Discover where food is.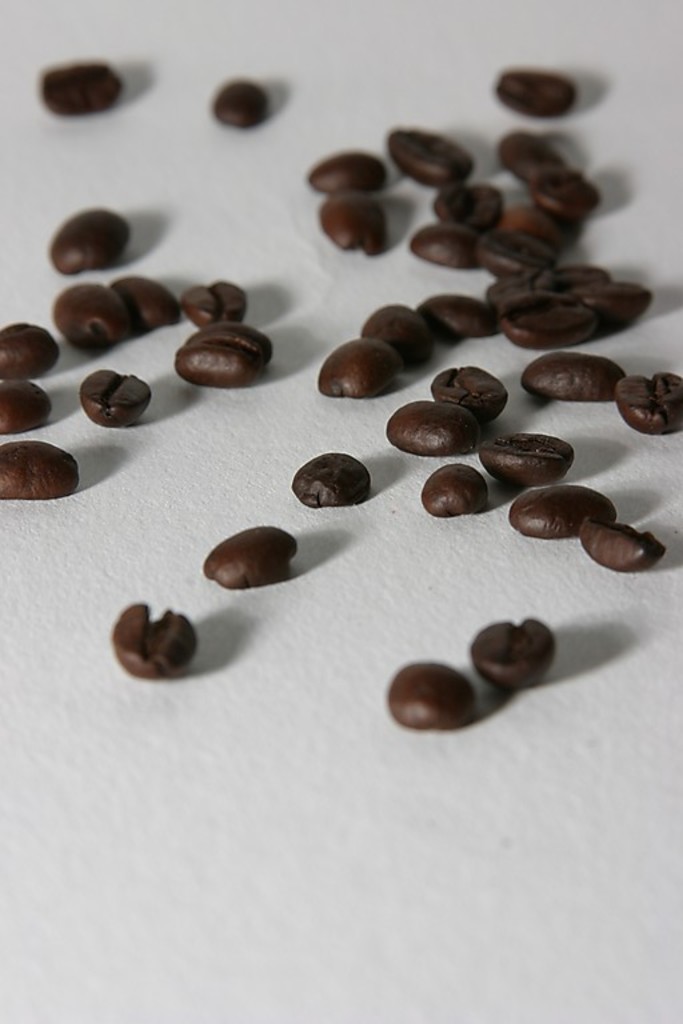
Discovered at 0:320:65:387.
